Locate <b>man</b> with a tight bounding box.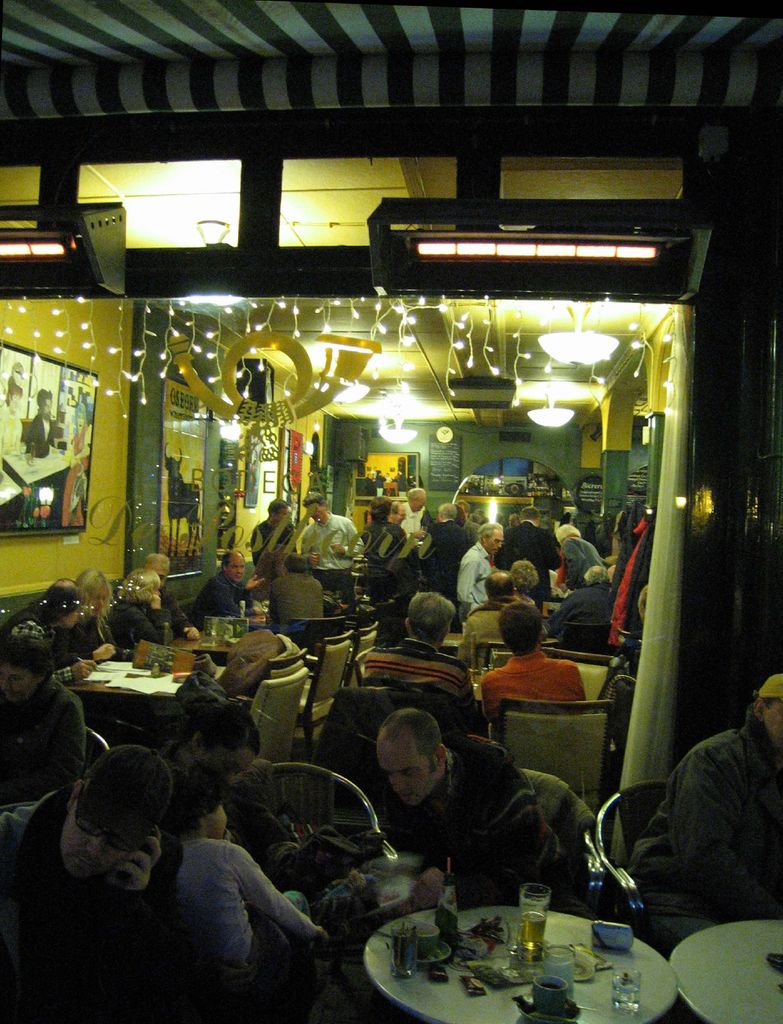
bbox=(452, 518, 506, 626).
